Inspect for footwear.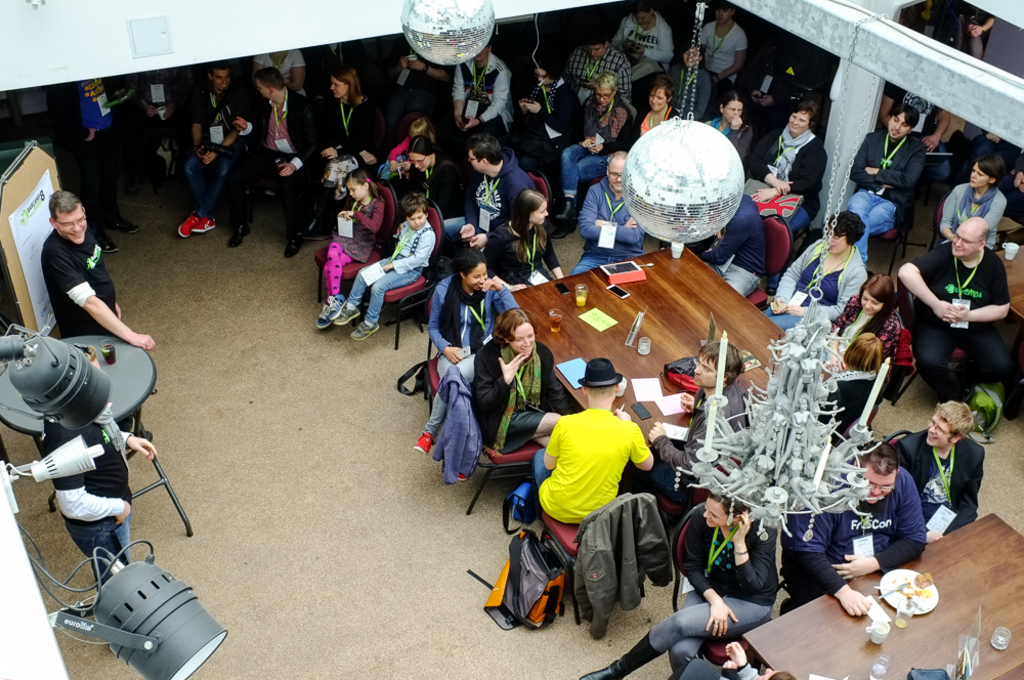
Inspection: (x1=285, y1=232, x2=298, y2=258).
